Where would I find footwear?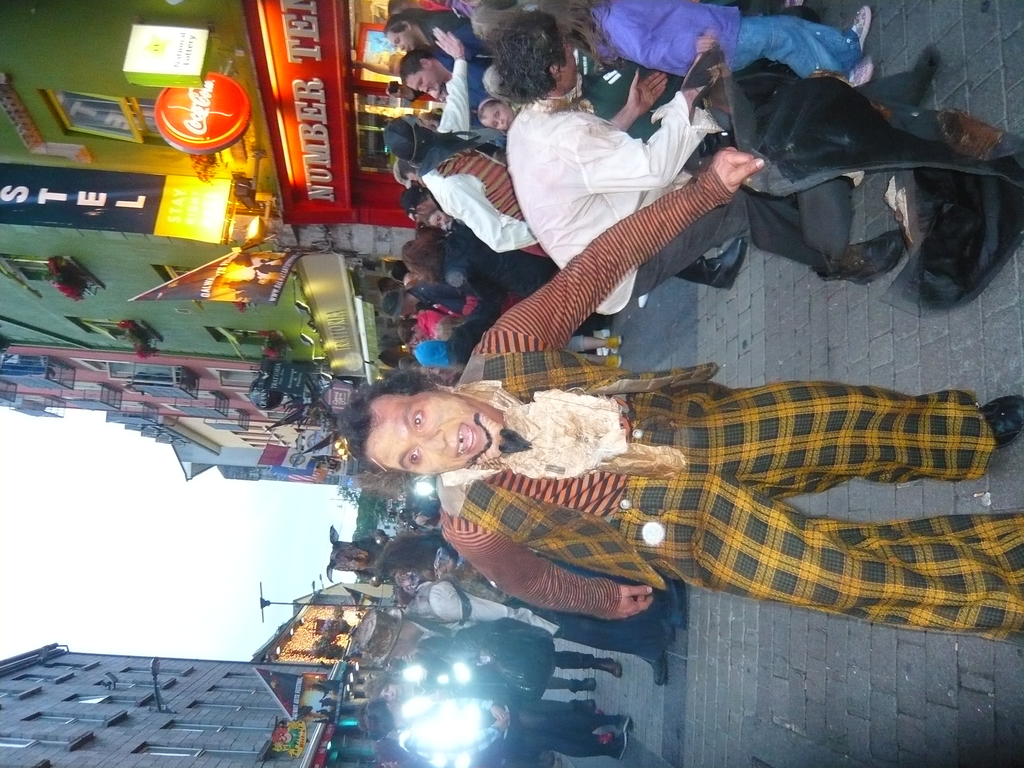
At bbox(609, 735, 630, 760).
